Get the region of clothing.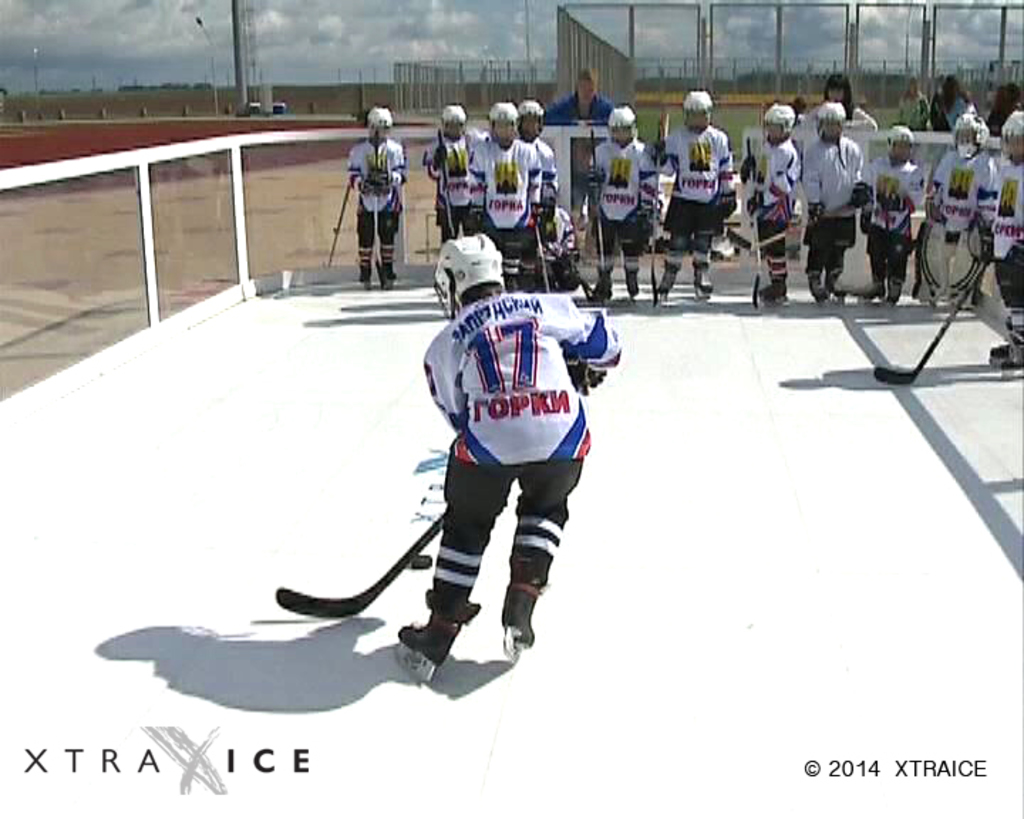
(469,125,552,256).
